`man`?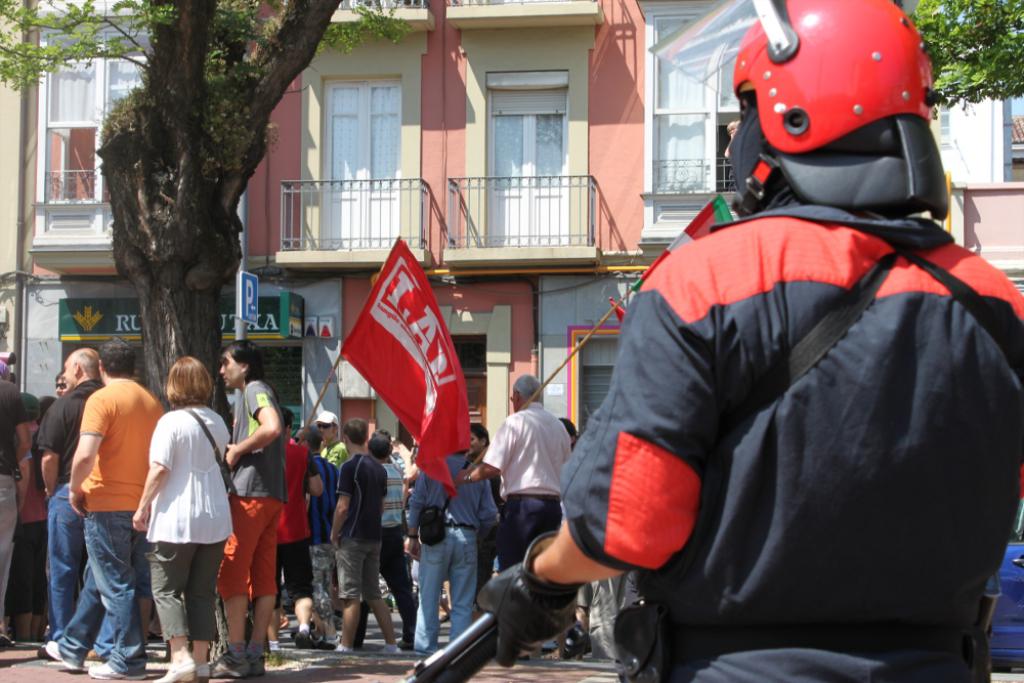
(37, 348, 129, 656)
